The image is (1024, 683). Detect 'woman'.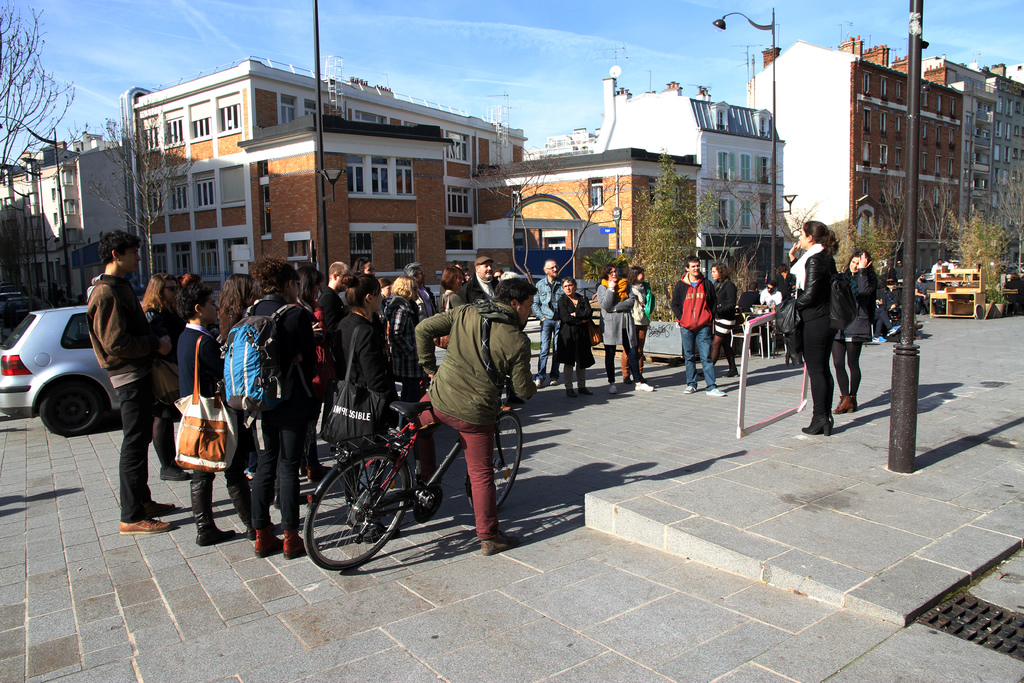
Detection: <box>697,261,740,378</box>.
